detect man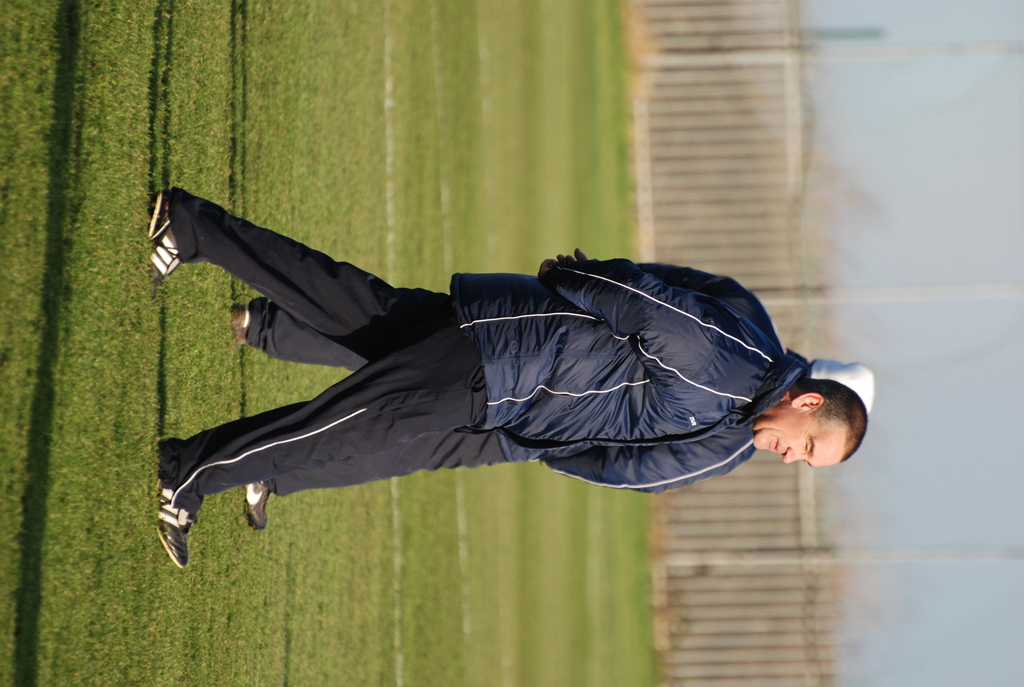
235 298 875 530
